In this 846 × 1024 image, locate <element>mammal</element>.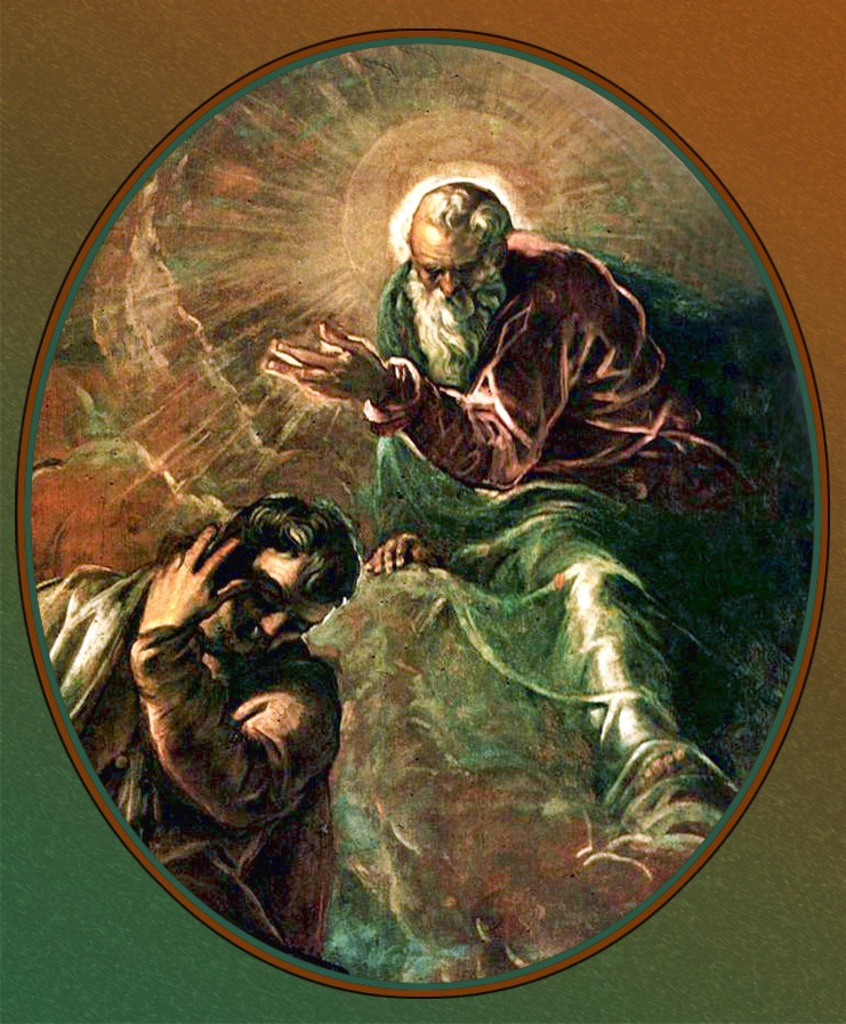
Bounding box: select_region(257, 178, 785, 829).
